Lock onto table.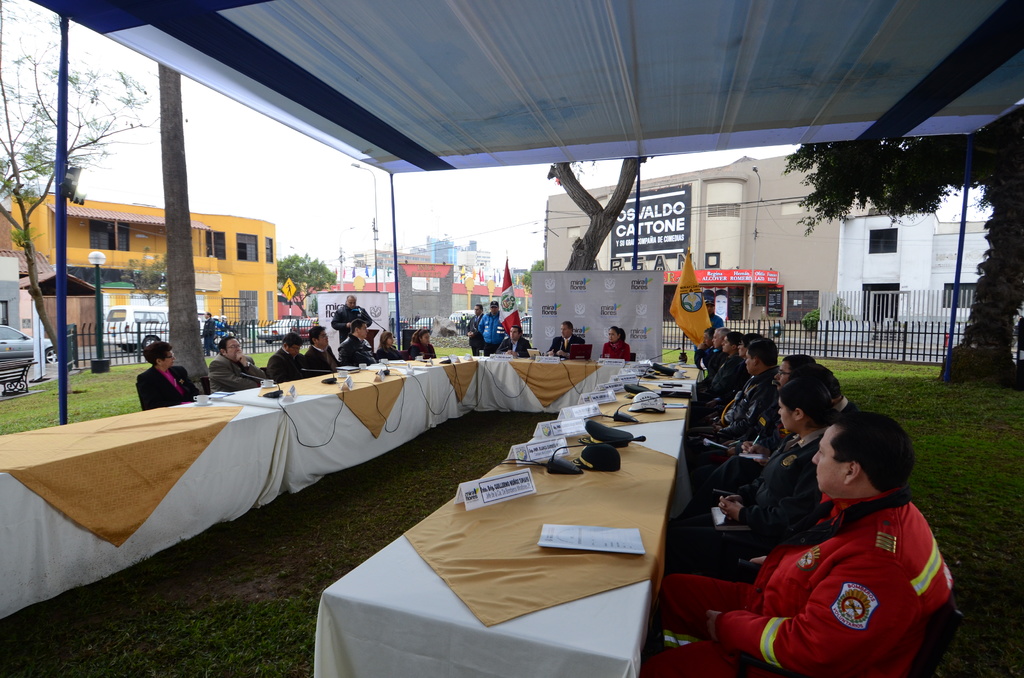
Locked: l=474, t=355, r=632, b=408.
